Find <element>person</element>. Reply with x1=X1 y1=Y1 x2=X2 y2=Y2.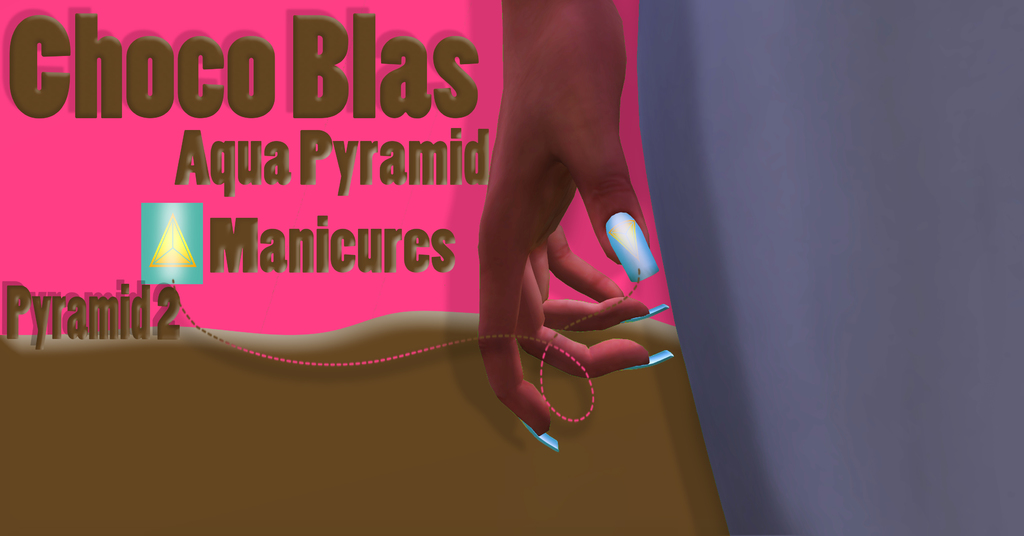
x1=477 y1=0 x2=1023 y2=535.
